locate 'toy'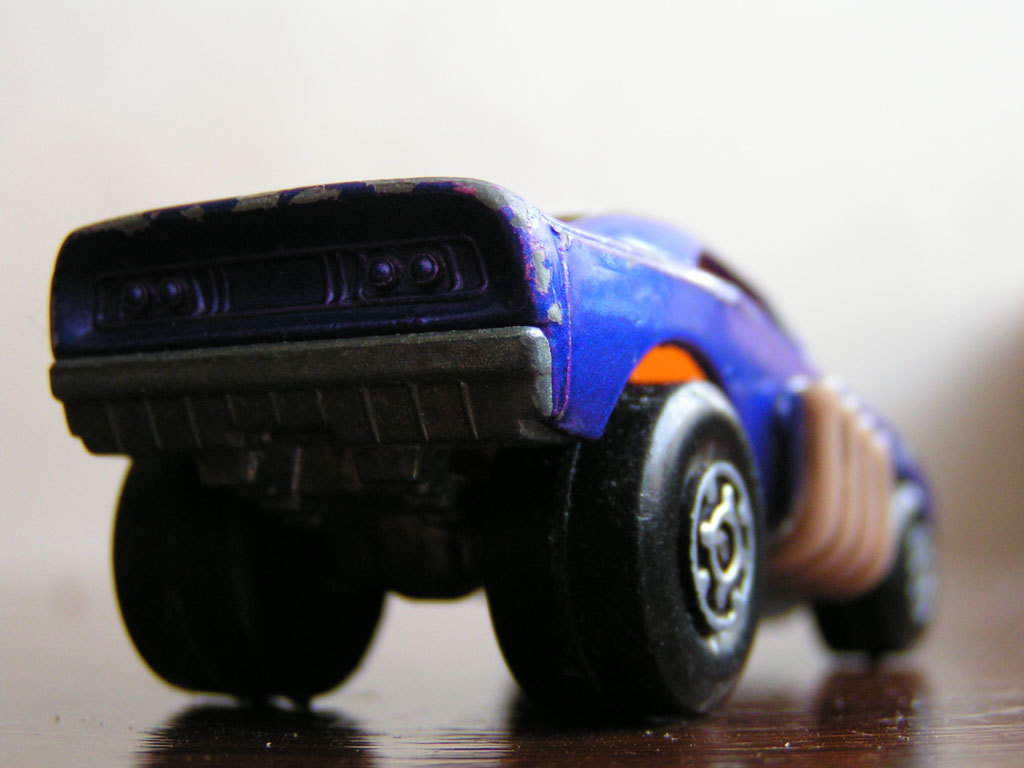
bbox=[49, 102, 923, 725]
